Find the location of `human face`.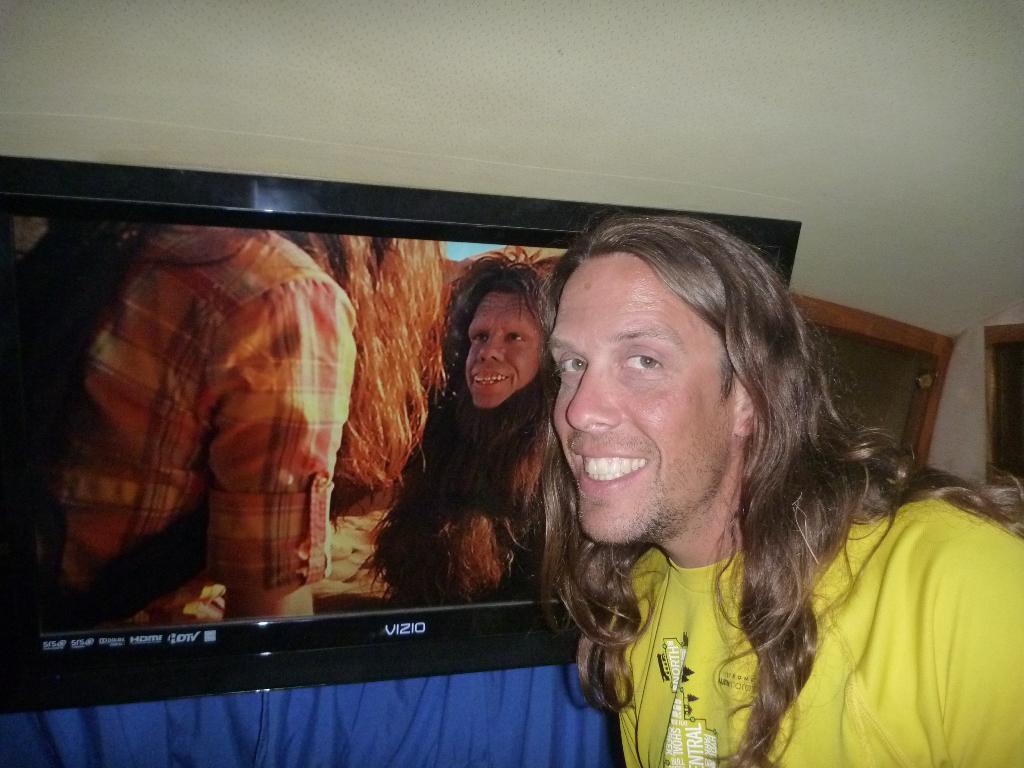
Location: x1=549, y1=250, x2=737, y2=548.
